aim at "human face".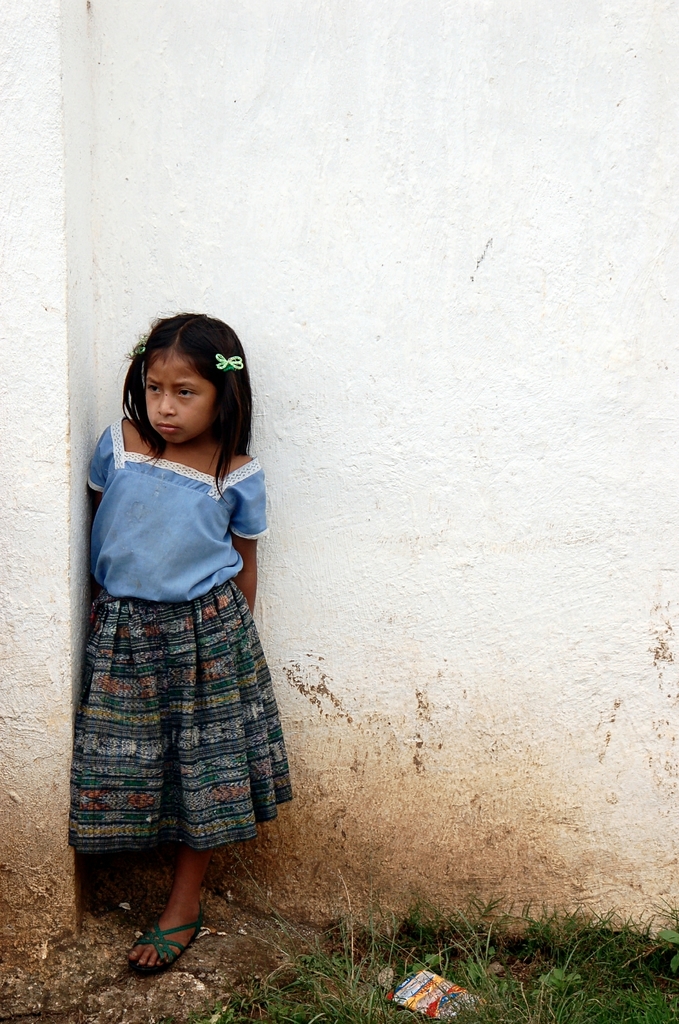
Aimed at box=[146, 350, 217, 443].
